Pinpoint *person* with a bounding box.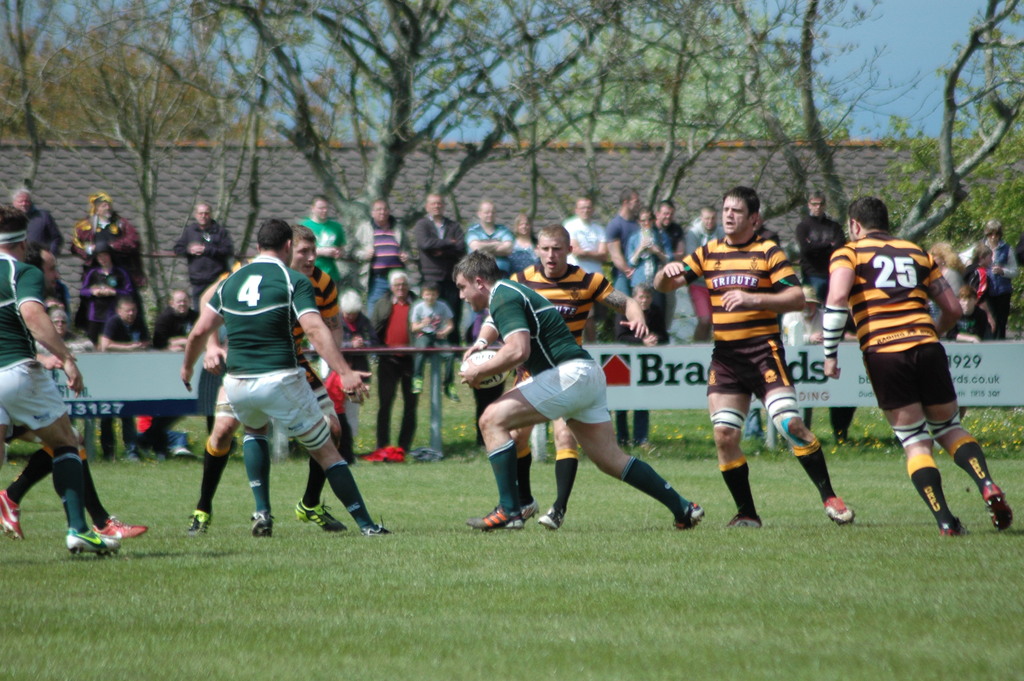
(0,205,119,553).
